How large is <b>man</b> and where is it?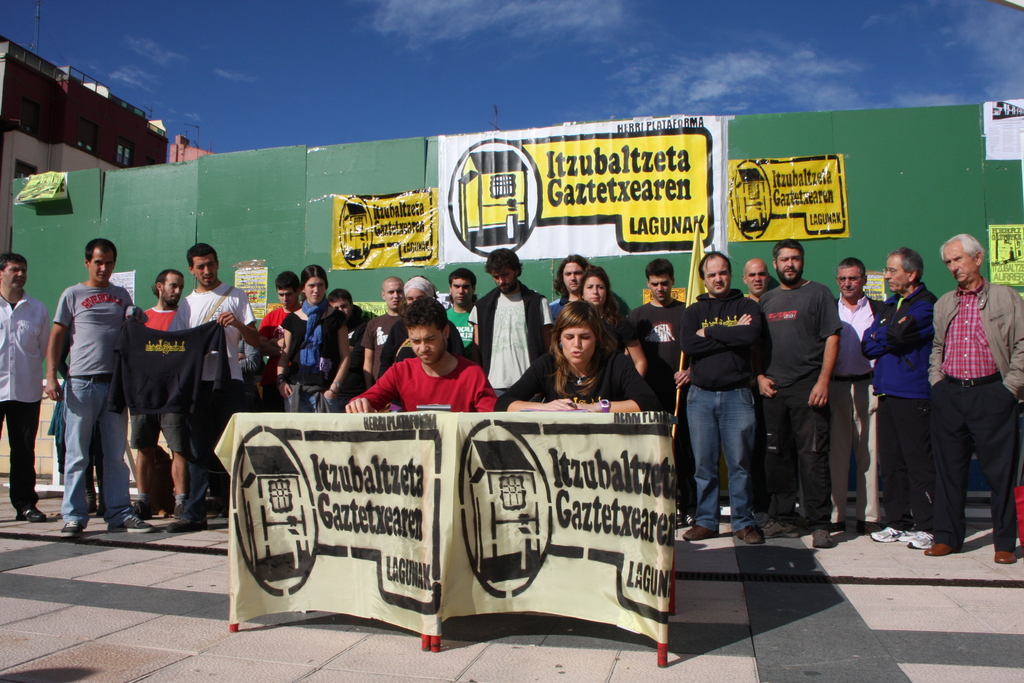
Bounding box: <box>365,273,410,393</box>.
